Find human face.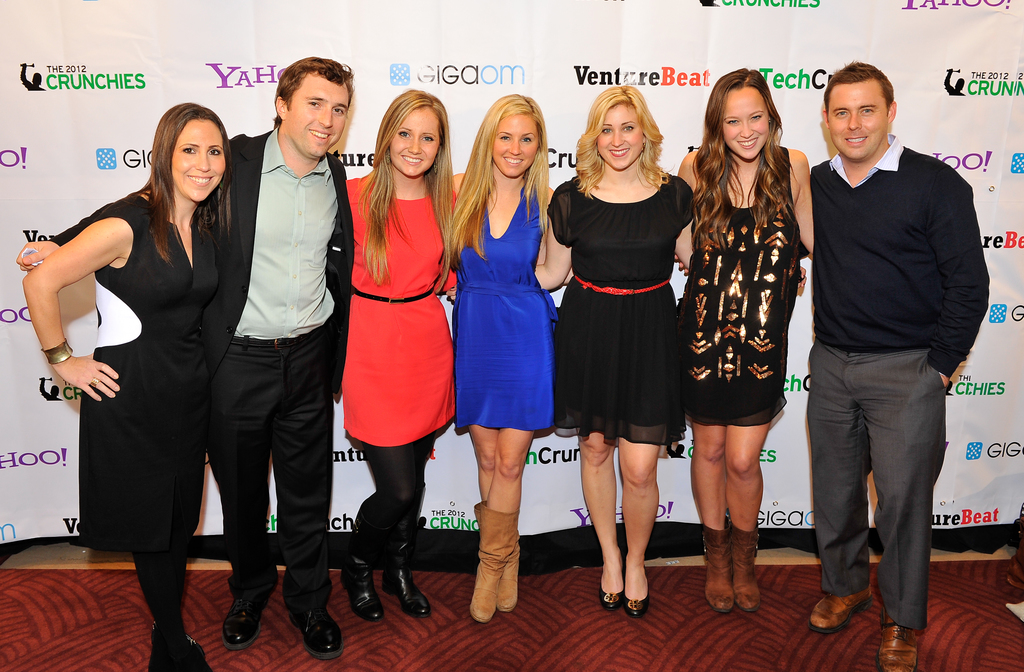
(388, 104, 440, 178).
